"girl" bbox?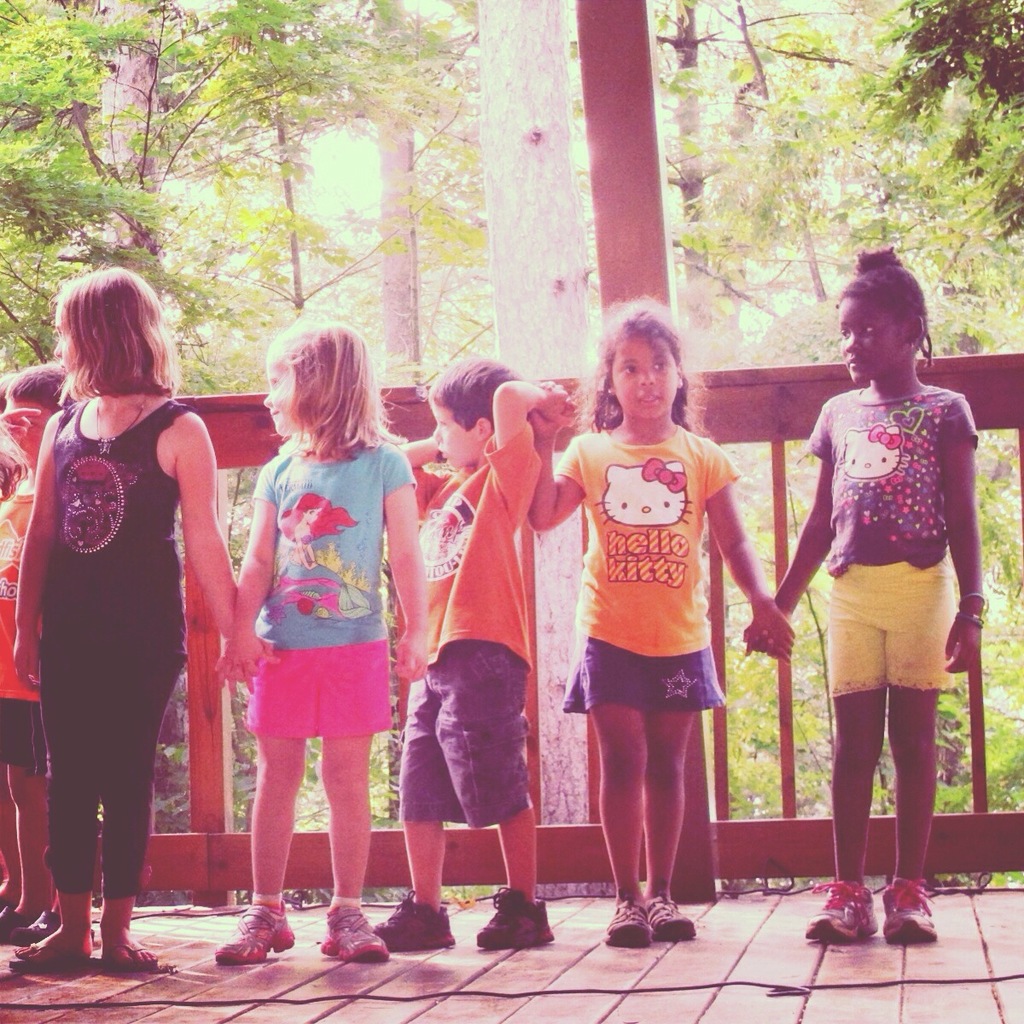
bbox=[742, 247, 989, 942]
